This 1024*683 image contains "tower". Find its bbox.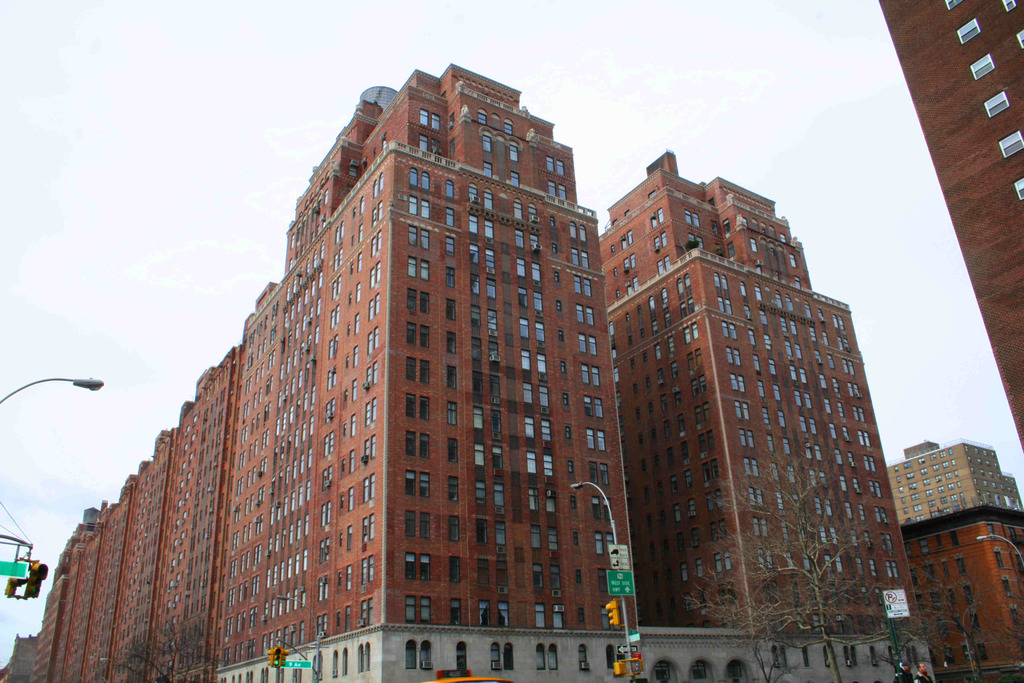
box(600, 146, 904, 634).
